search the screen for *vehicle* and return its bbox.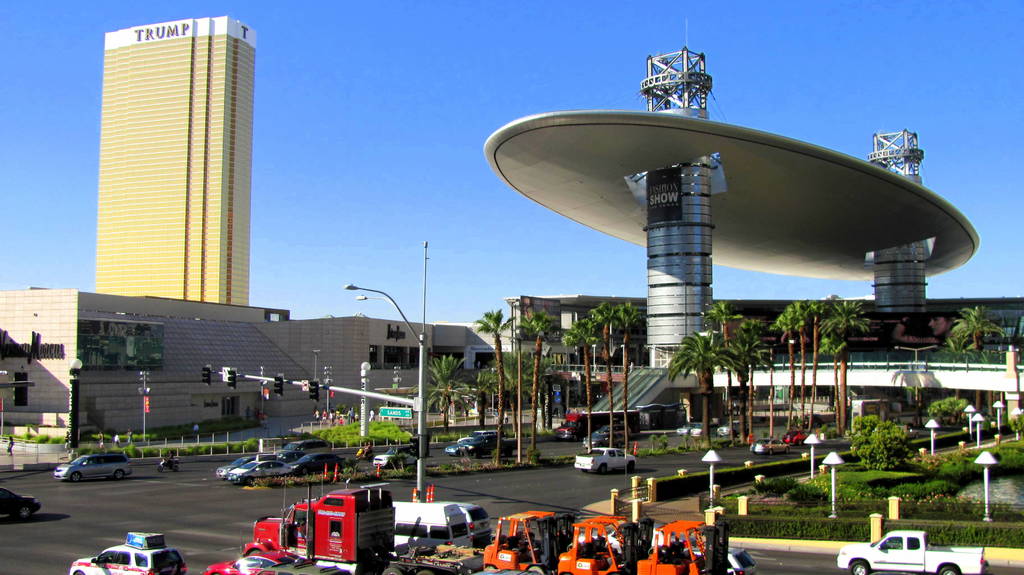
Found: 693 425 716 439.
